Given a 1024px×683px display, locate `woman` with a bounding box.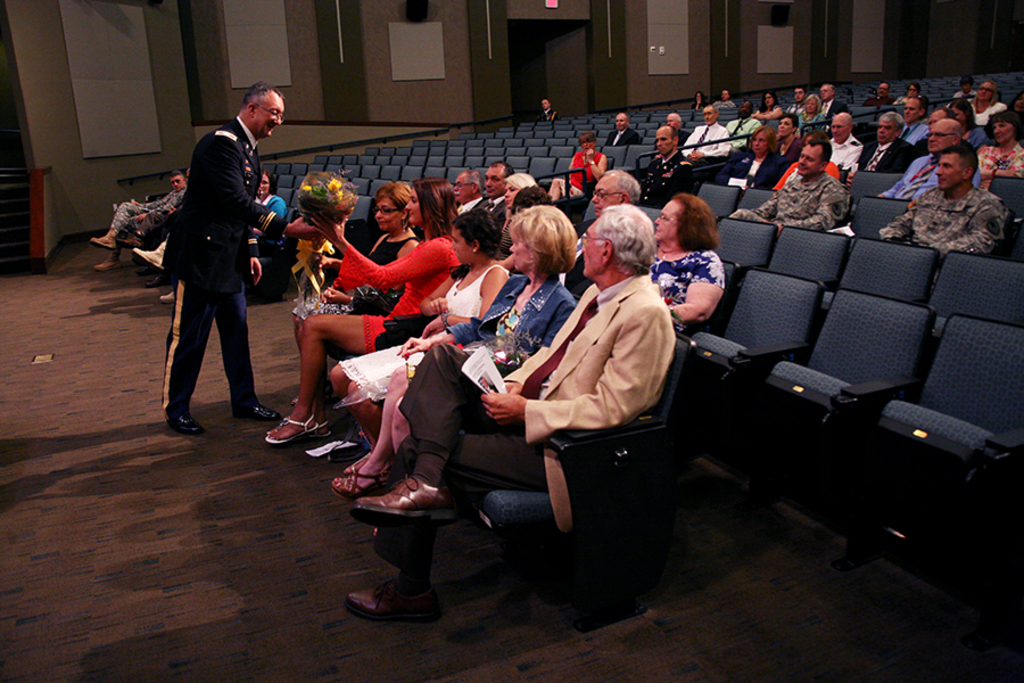
Located: select_region(720, 130, 778, 187).
